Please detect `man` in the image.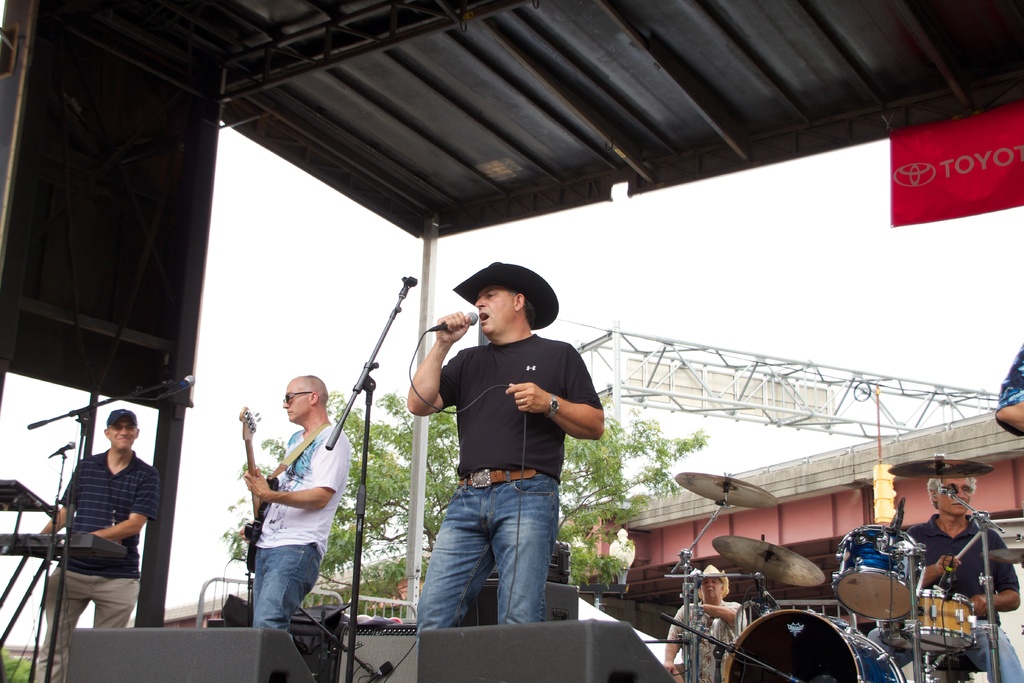
select_region(404, 262, 605, 654).
